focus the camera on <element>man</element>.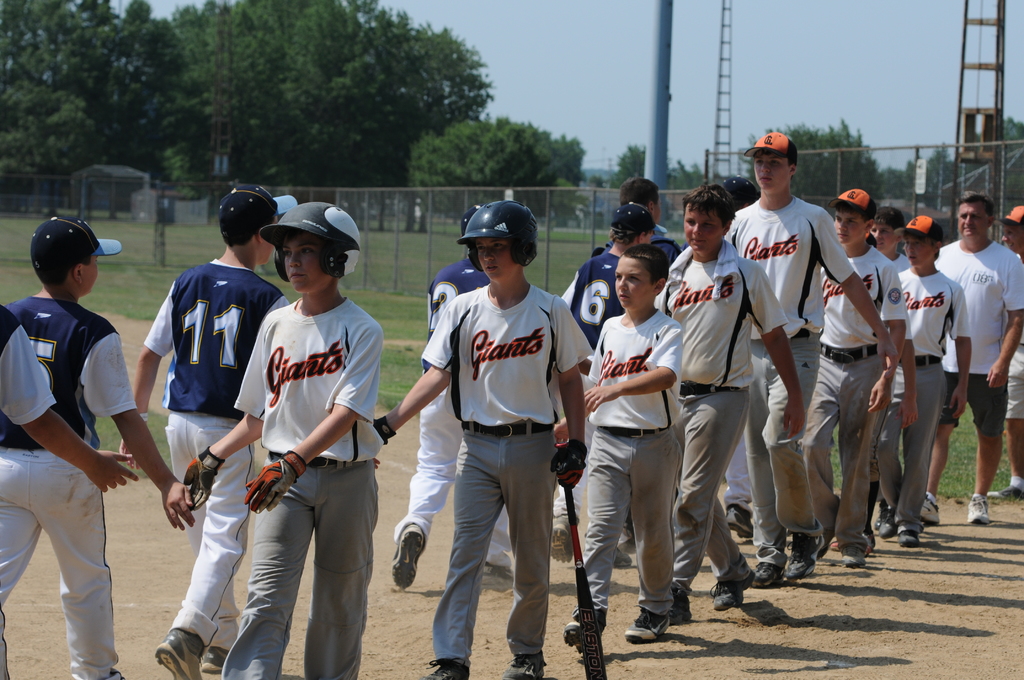
Focus region: left=722, top=128, right=900, bottom=579.
